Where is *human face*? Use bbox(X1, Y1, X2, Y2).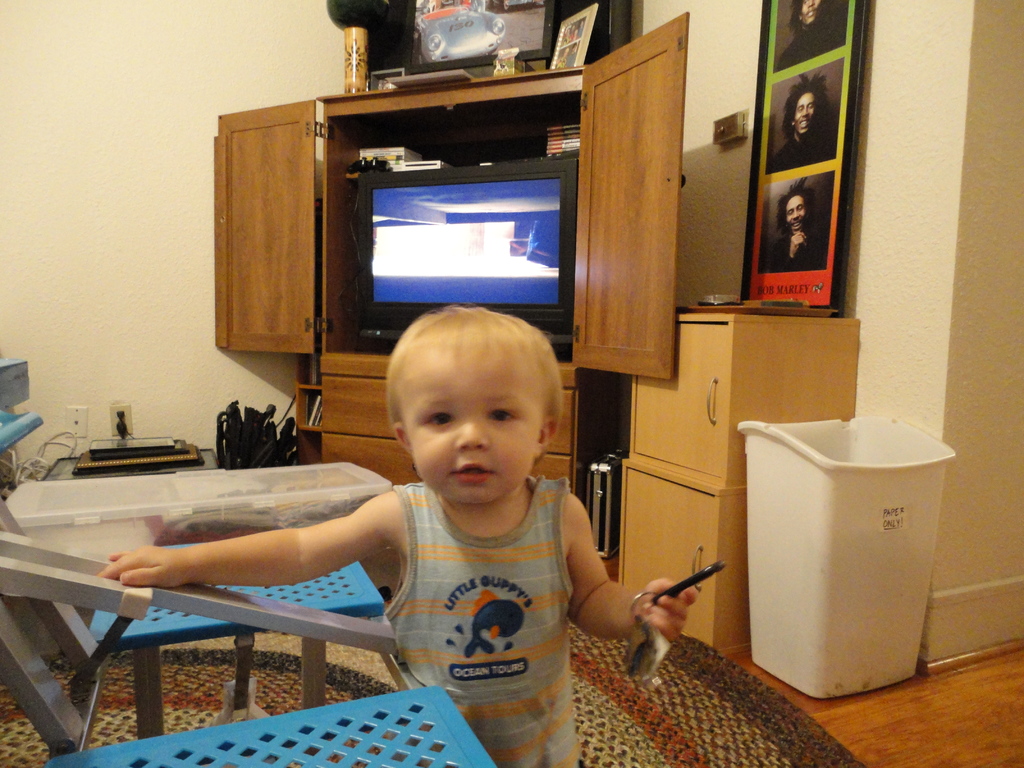
bbox(796, 0, 821, 25).
